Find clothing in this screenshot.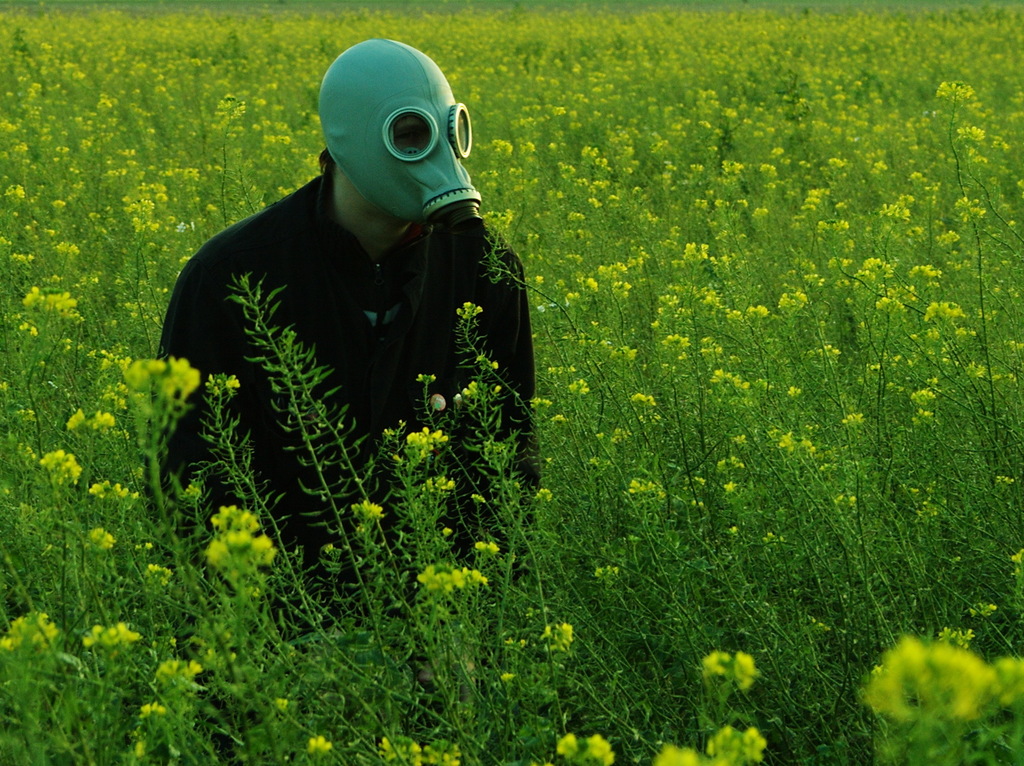
The bounding box for clothing is 149, 174, 537, 646.
